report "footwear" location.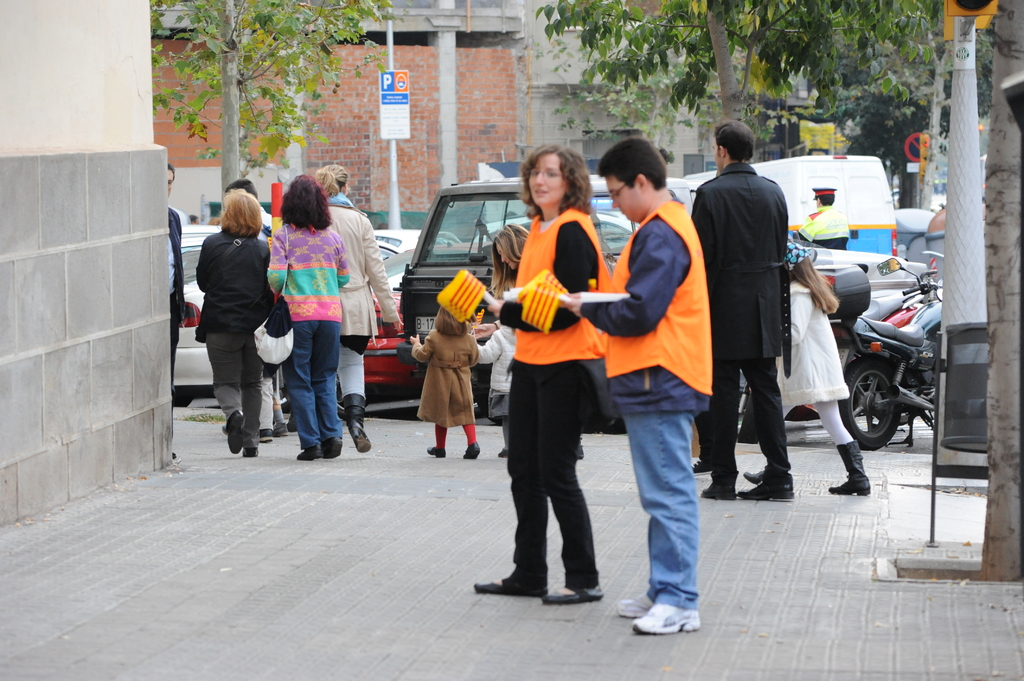
Report: bbox(737, 482, 794, 499).
